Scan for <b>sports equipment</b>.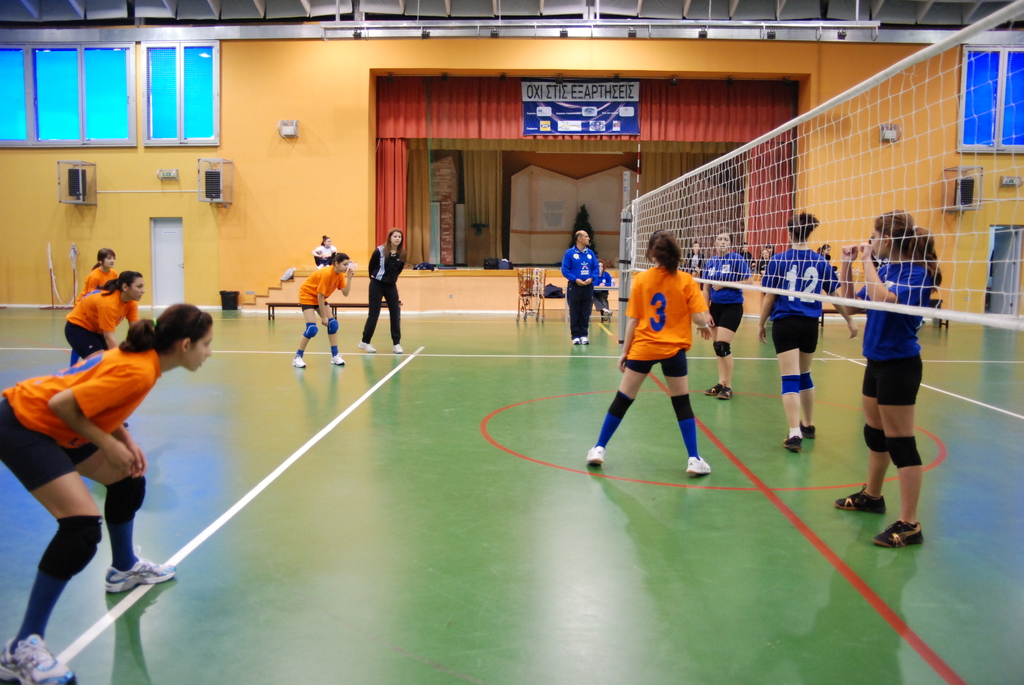
Scan result: rect(833, 485, 886, 514).
